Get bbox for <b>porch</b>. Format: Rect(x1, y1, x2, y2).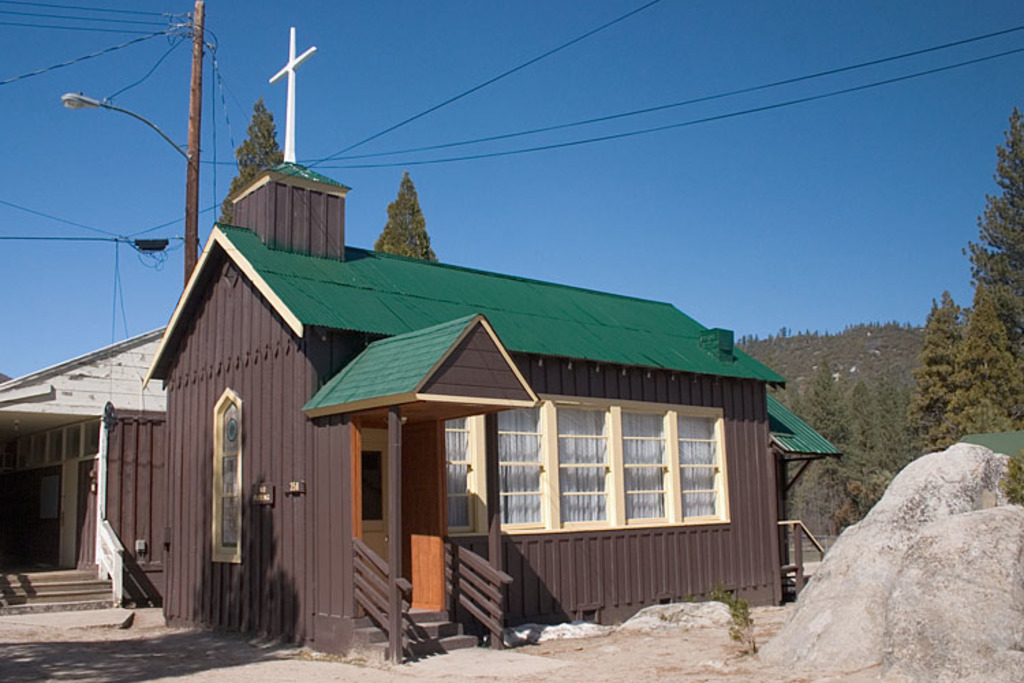
Rect(351, 538, 519, 682).
